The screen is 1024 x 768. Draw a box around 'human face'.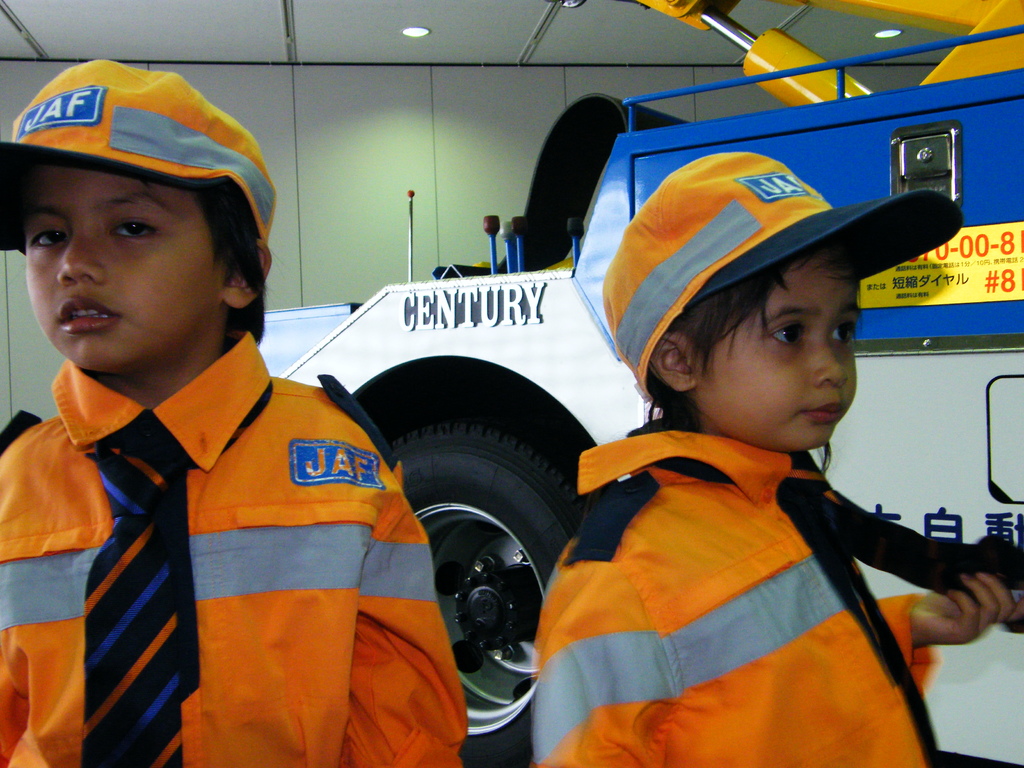
19,168,221,366.
